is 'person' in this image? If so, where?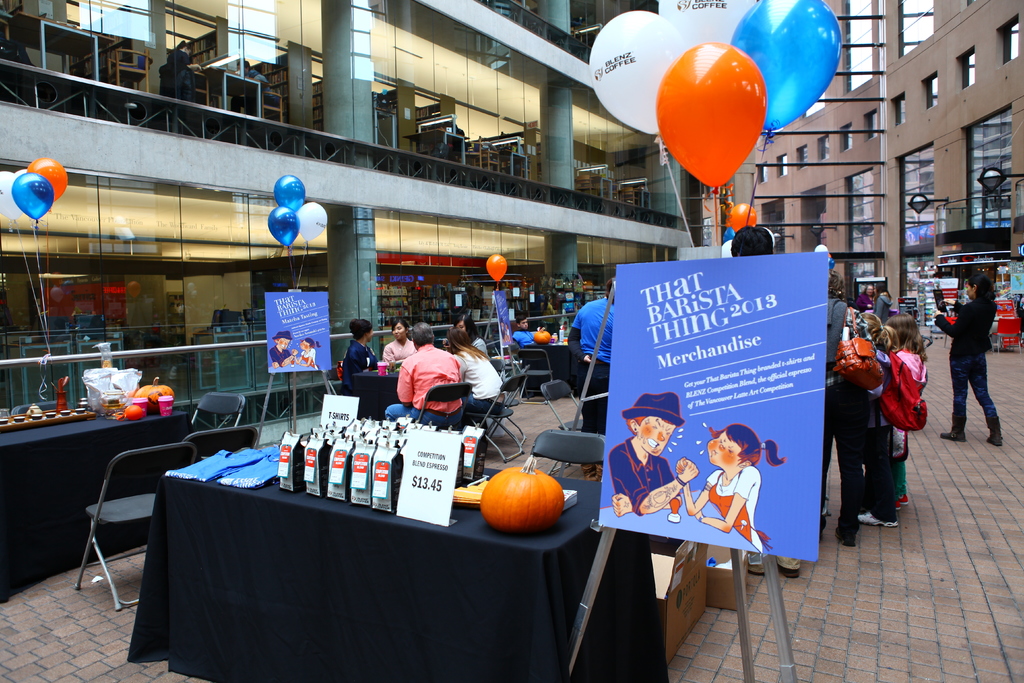
Yes, at 564, 276, 619, 483.
